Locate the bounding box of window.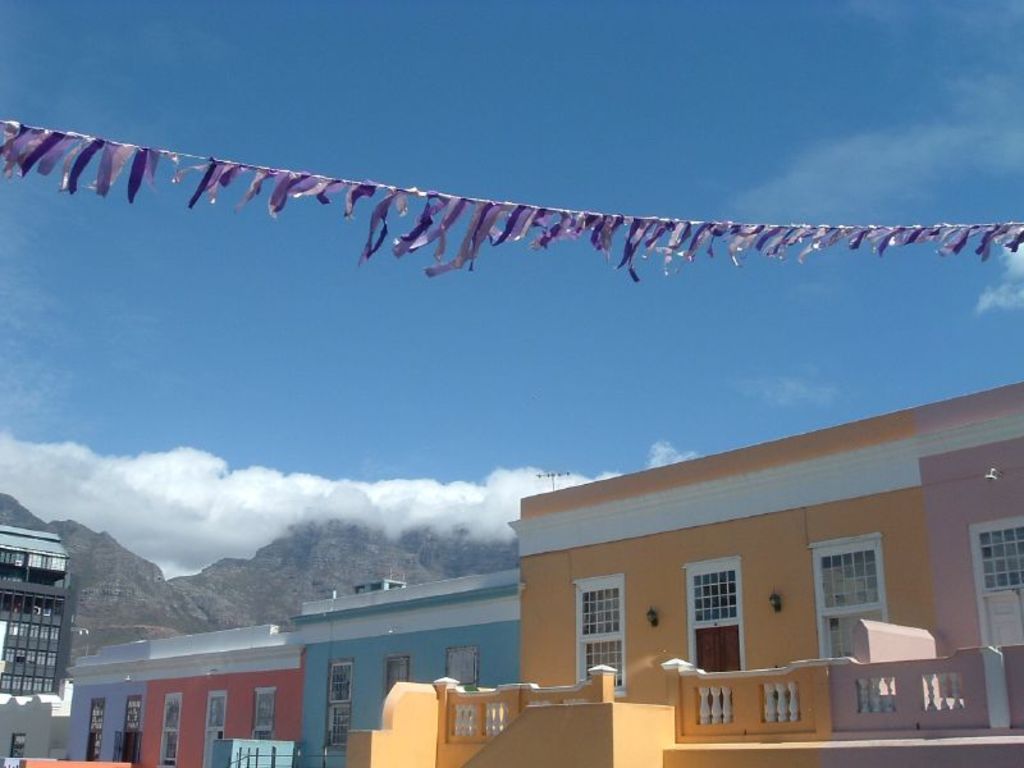
Bounding box: rect(684, 563, 744, 694).
